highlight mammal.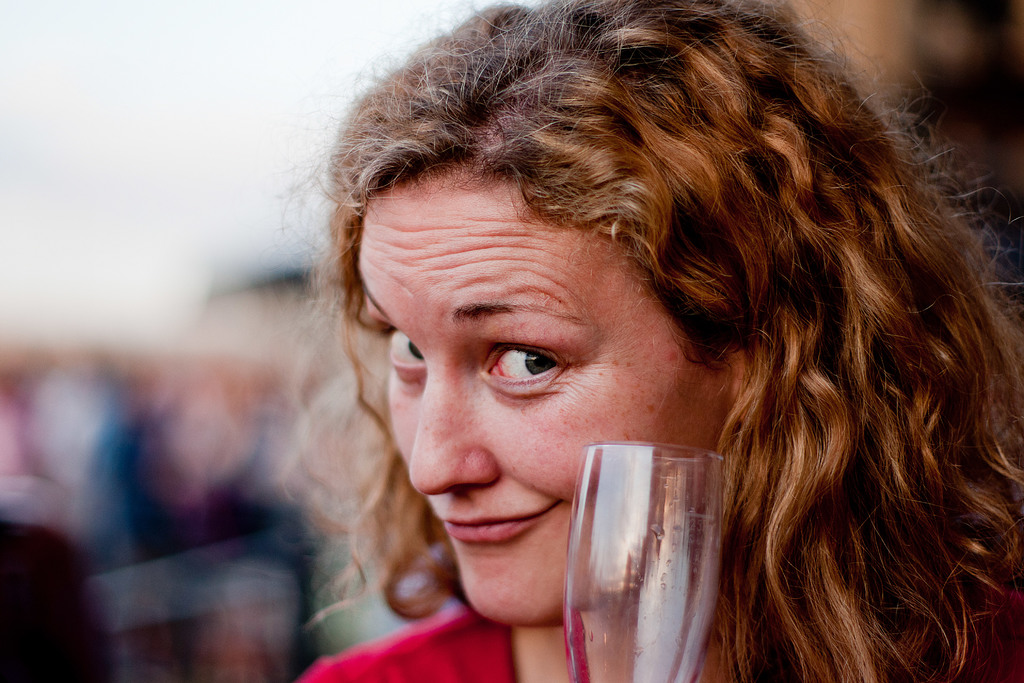
Highlighted region: select_region(222, 15, 1000, 655).
